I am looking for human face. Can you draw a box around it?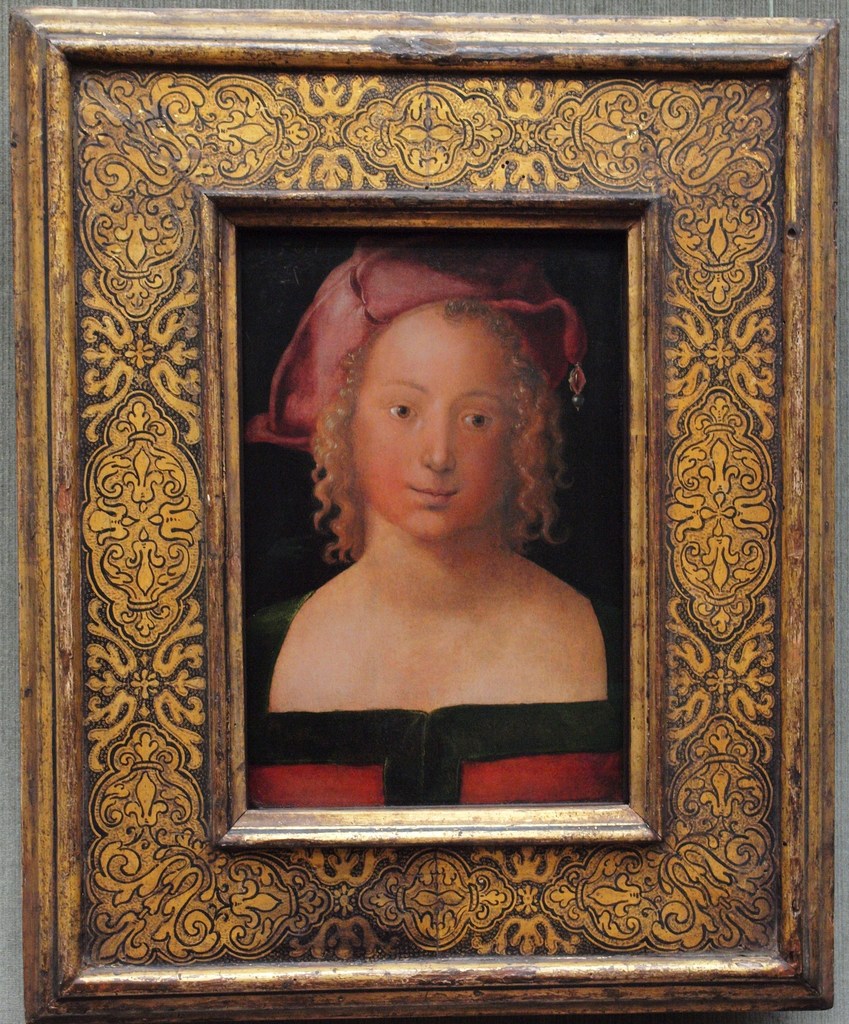
Sure, the bounding box is [356, 319, 519, 540].
